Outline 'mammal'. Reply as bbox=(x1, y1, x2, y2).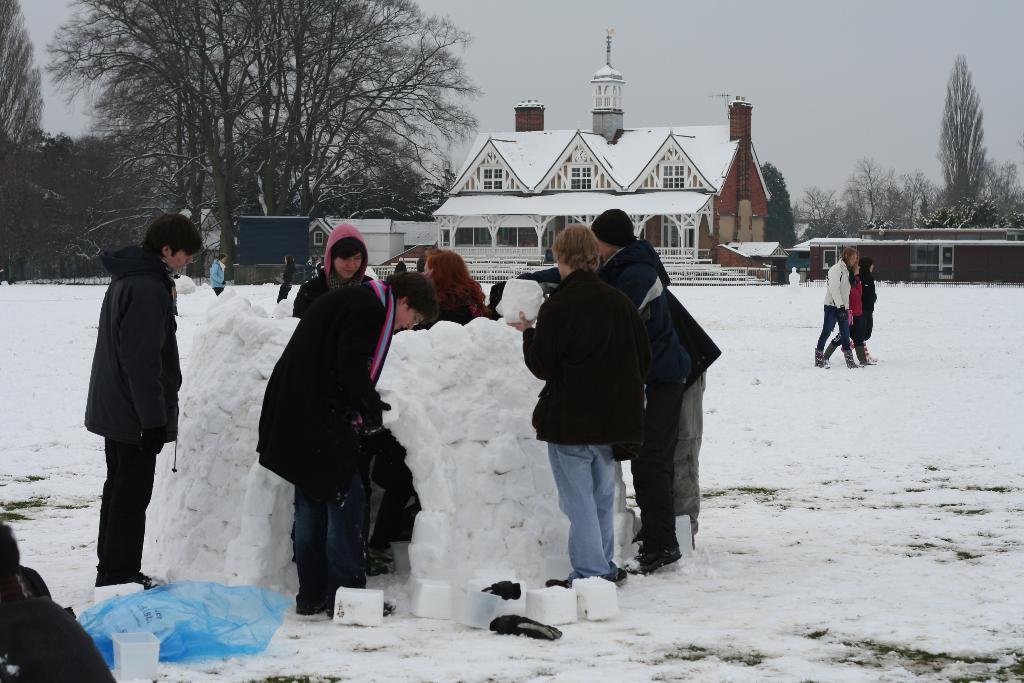
bbox=(209, 253, 227, 294).
